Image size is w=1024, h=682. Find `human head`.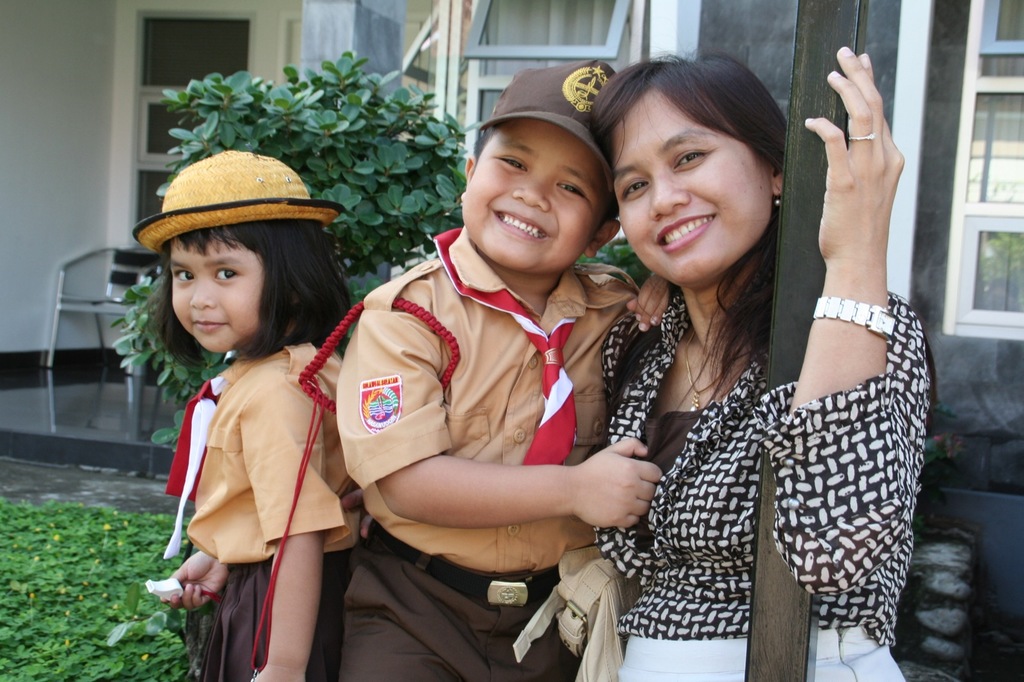
{"x1": 605, "y1": 55, "x2": 794, "y2": 281}.
